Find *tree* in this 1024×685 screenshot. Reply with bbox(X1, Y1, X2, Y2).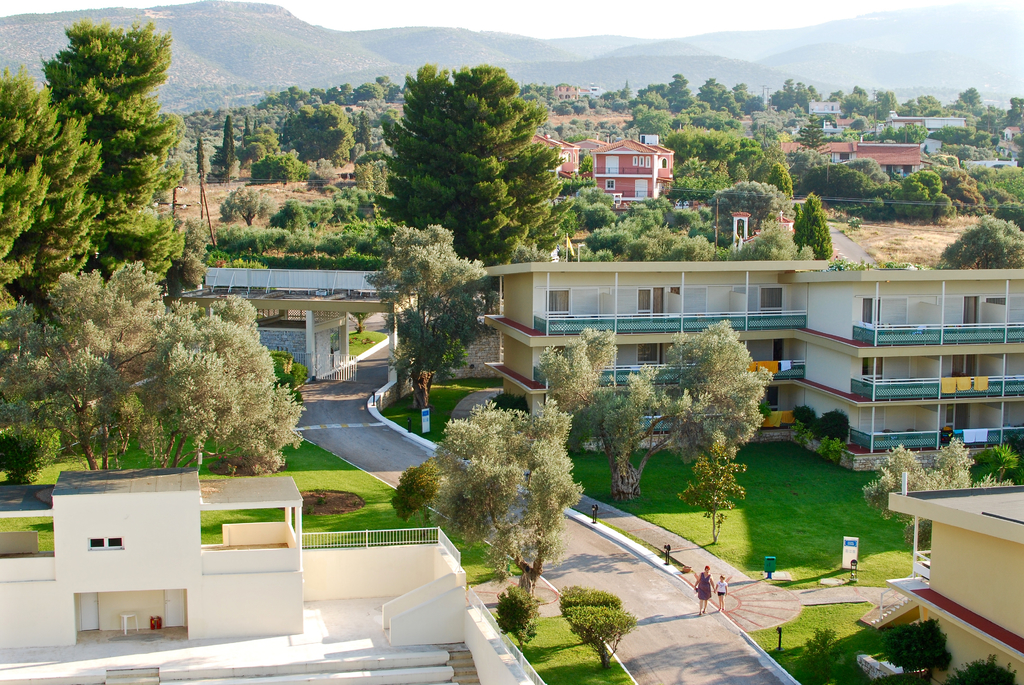
bbox(0, 266, 312, 472).
